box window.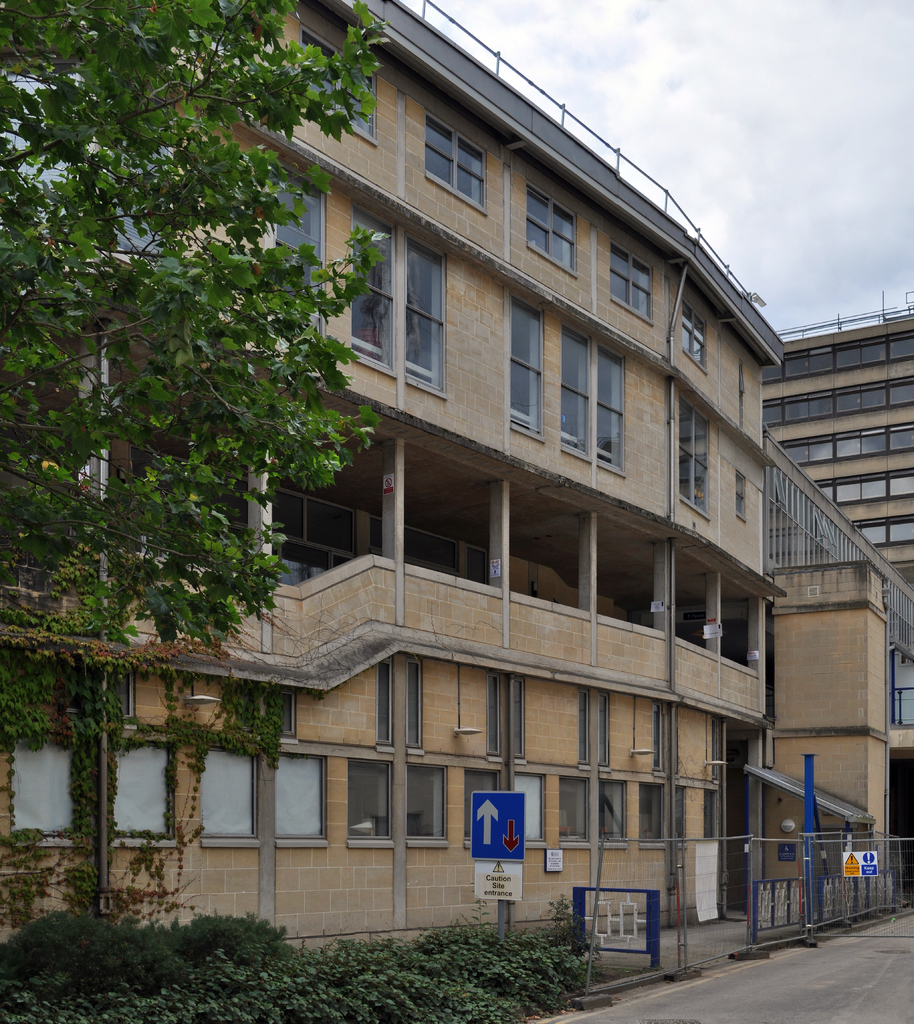
BBox(600, 691, 610, 767).
